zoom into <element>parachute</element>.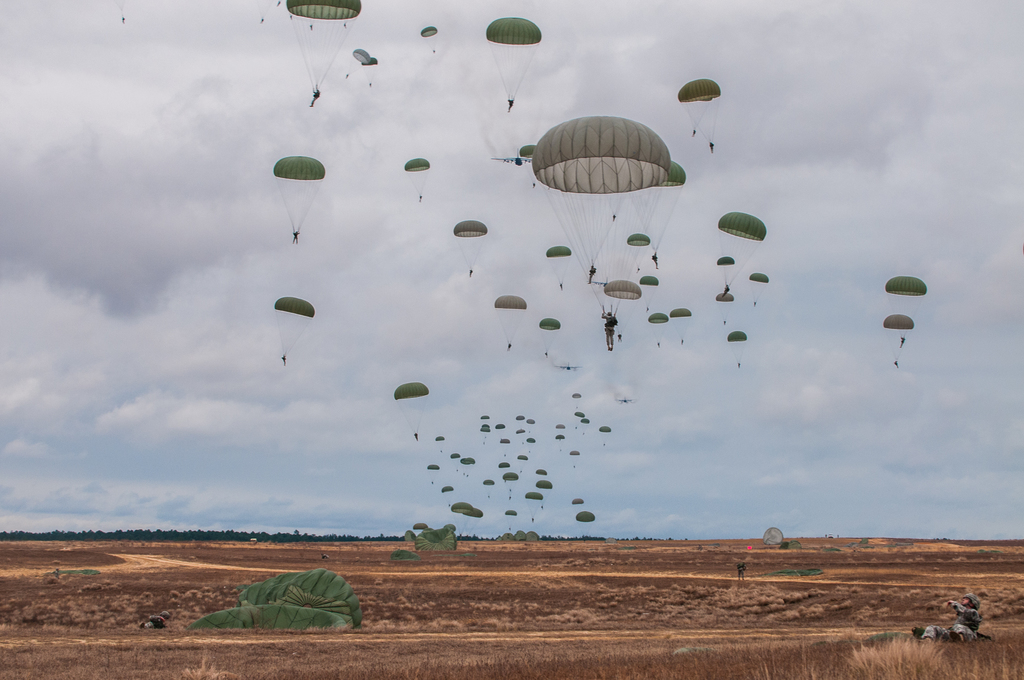
Zoom target: x1=348 y1=47 x2=372 y2=72.
